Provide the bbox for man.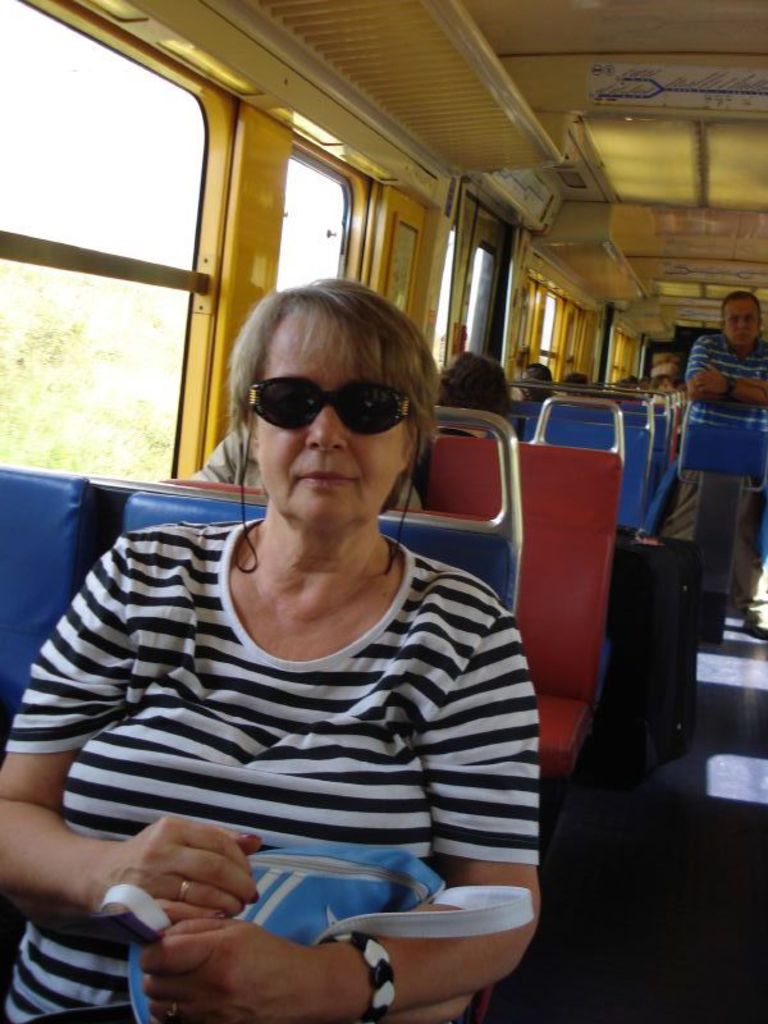
l=686, t=291, r=767, b=596.
